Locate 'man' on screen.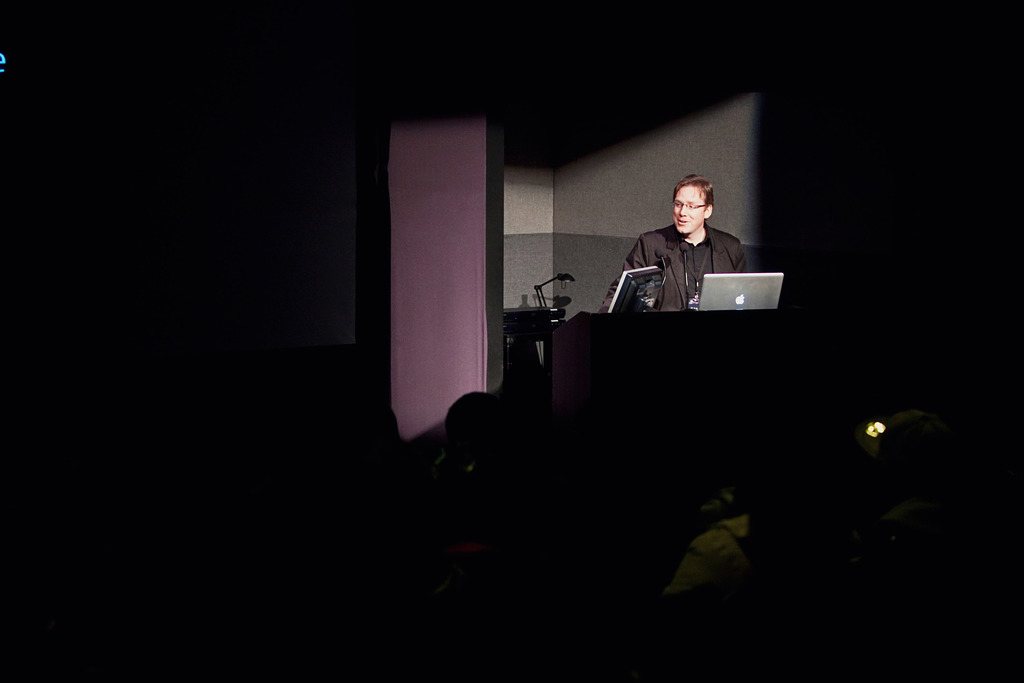
On screen at l=620, t=169, r=762, b=323.
